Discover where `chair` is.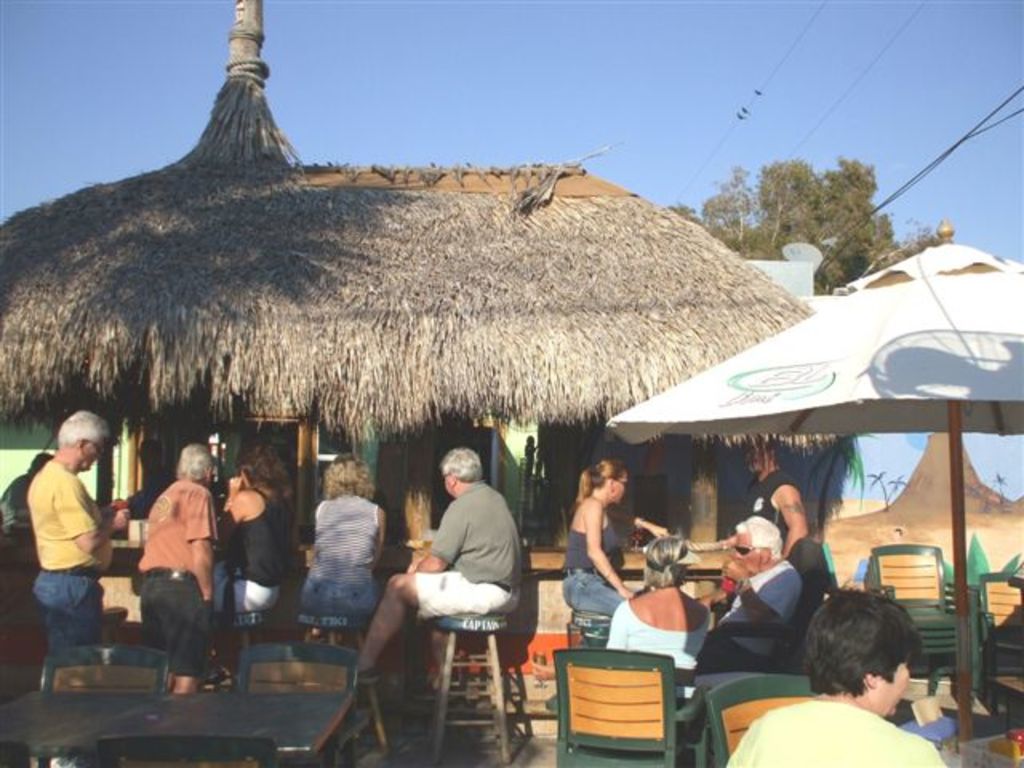
Discovered at bbox=[32, 638, 174, 766].
